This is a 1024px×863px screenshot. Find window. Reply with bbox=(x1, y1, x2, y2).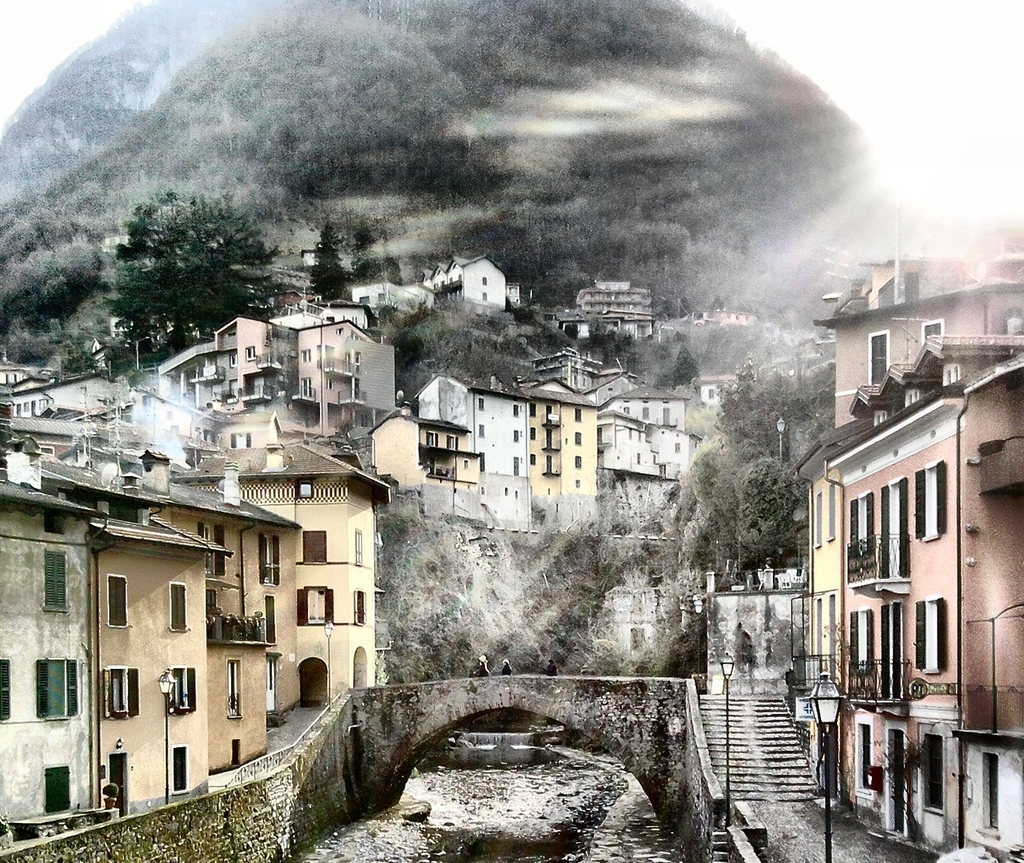
bbox=(532, 402, 535, 414).
